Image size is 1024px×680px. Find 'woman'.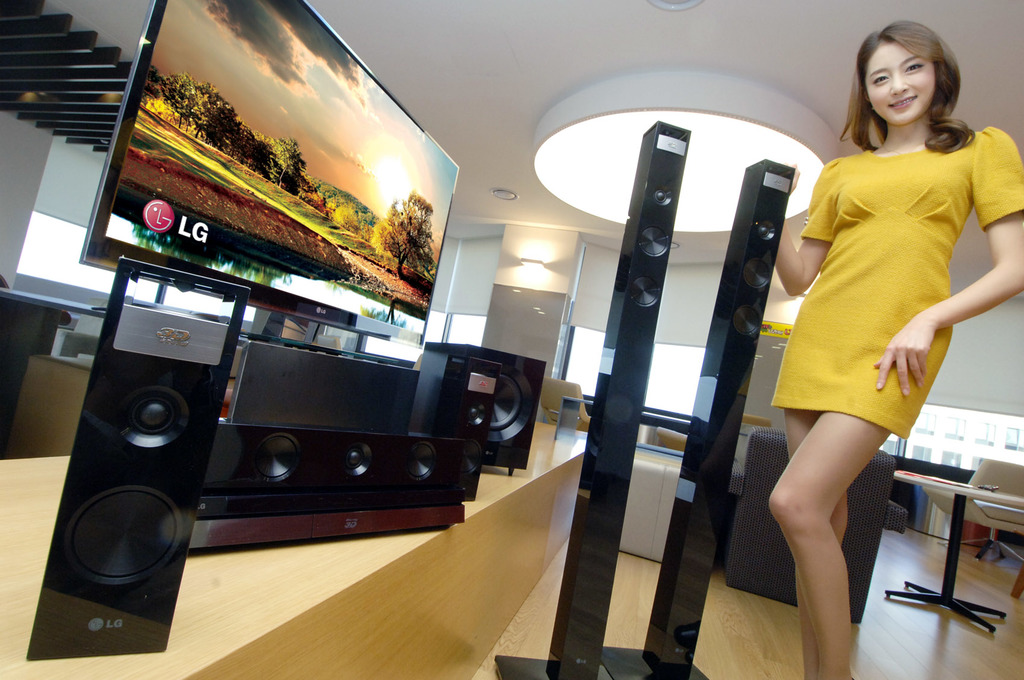
764 17 1023 679.
